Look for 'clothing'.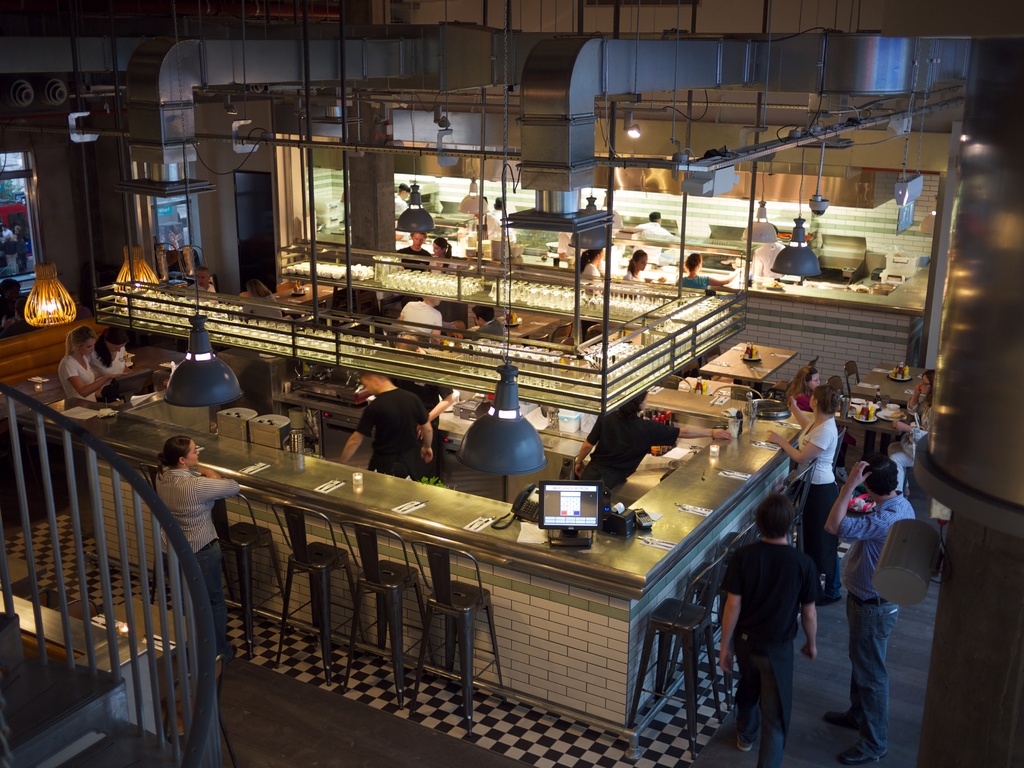
Found: bbox=(885, 392, 939, 497).
